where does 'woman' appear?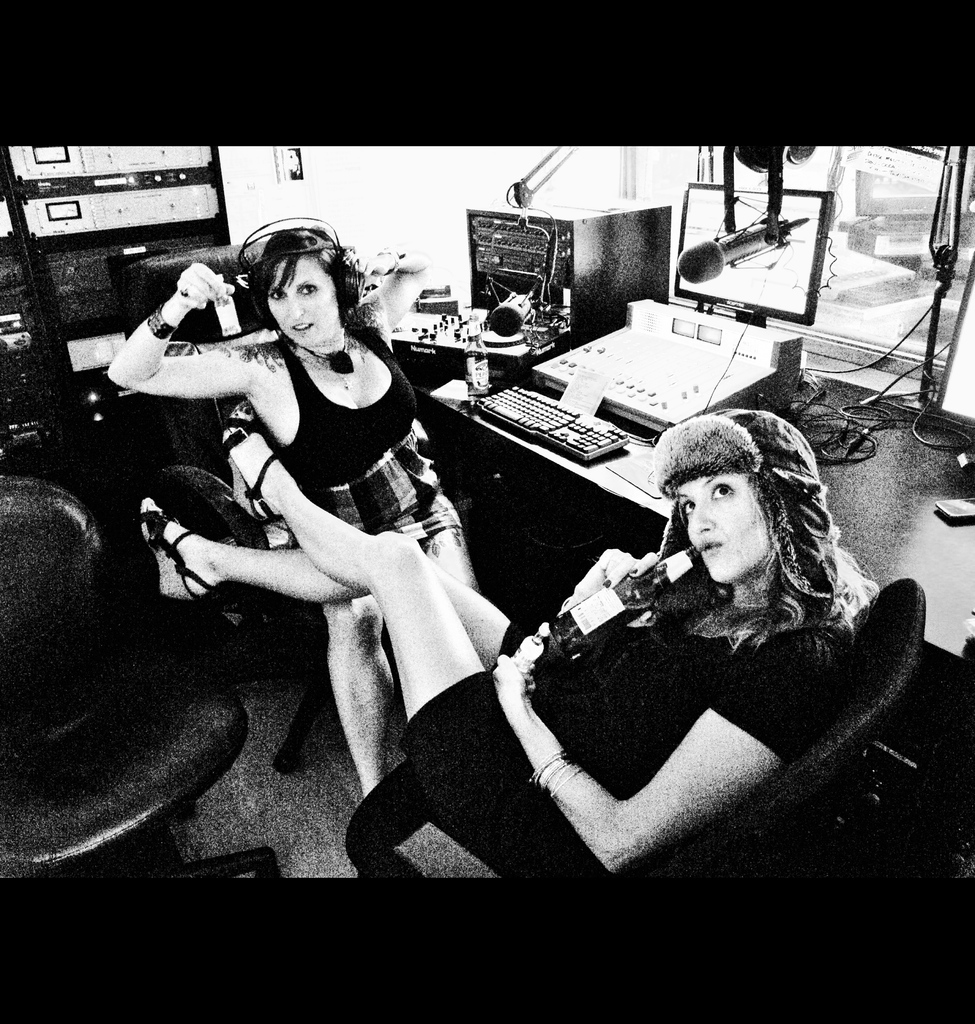
Appears at bbox(141, 408, 876, 882).
